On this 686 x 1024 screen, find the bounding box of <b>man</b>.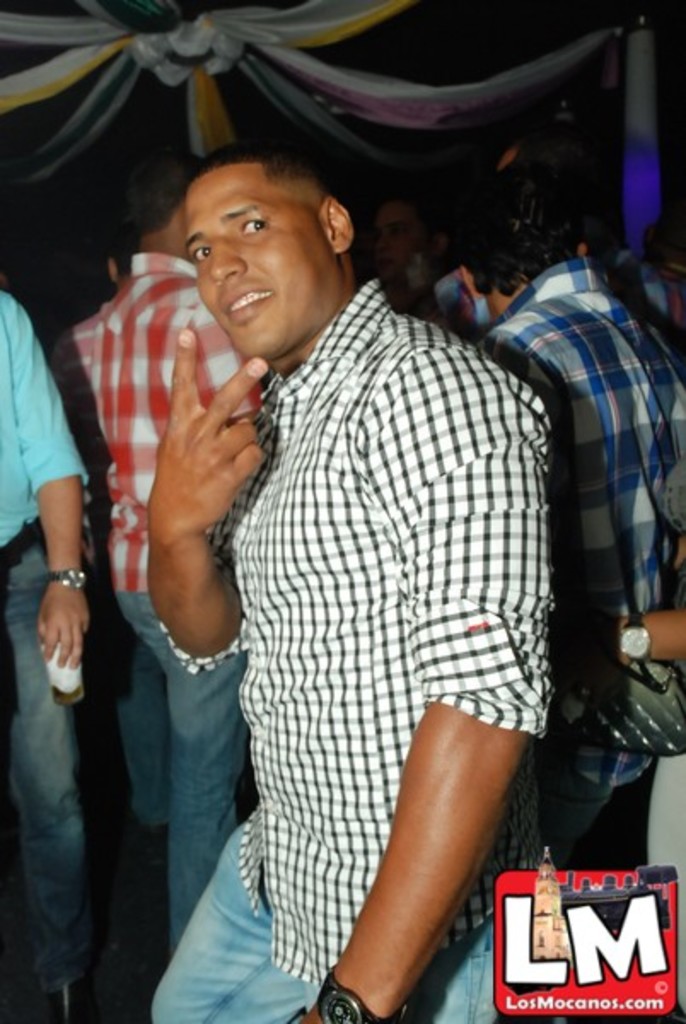
Bounding box: bbox=[367, 191, 466, 329].
